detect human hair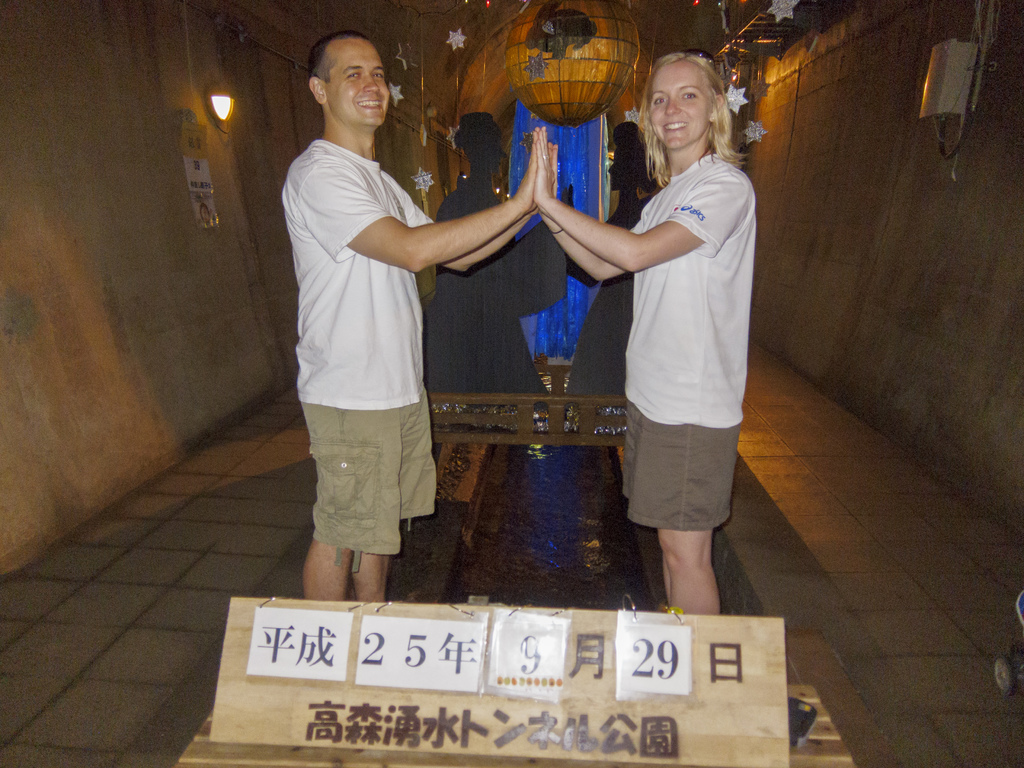
[308,29,370,83]
